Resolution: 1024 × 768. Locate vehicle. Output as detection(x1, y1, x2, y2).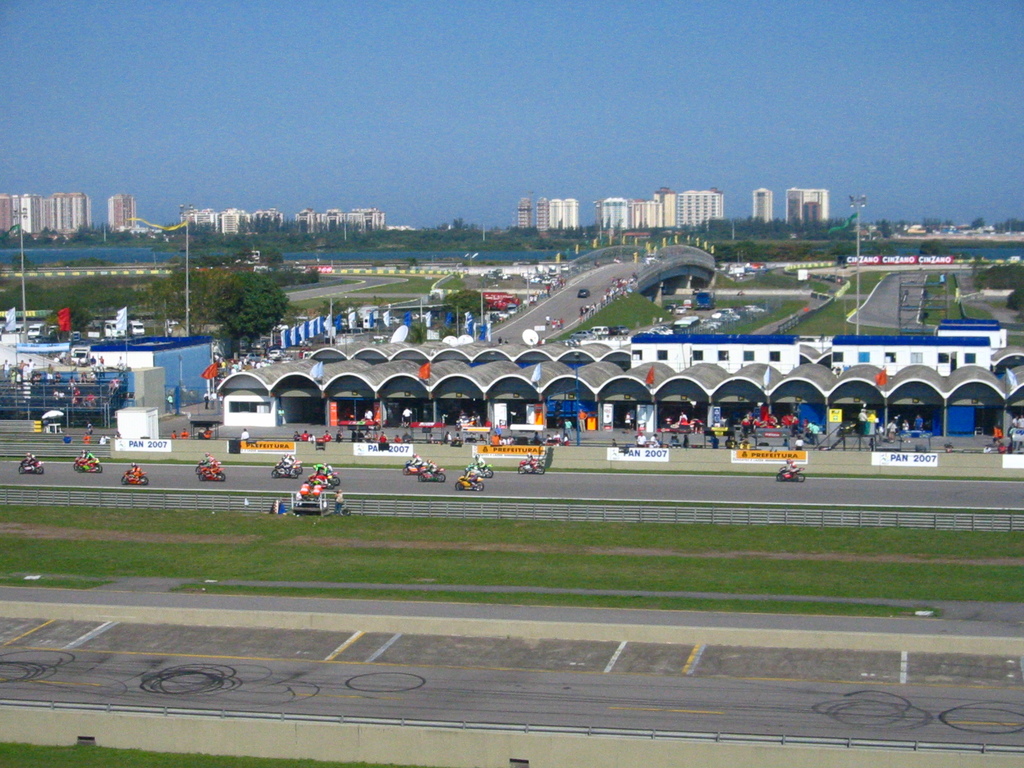
detection(779, 465, 810, 484).
